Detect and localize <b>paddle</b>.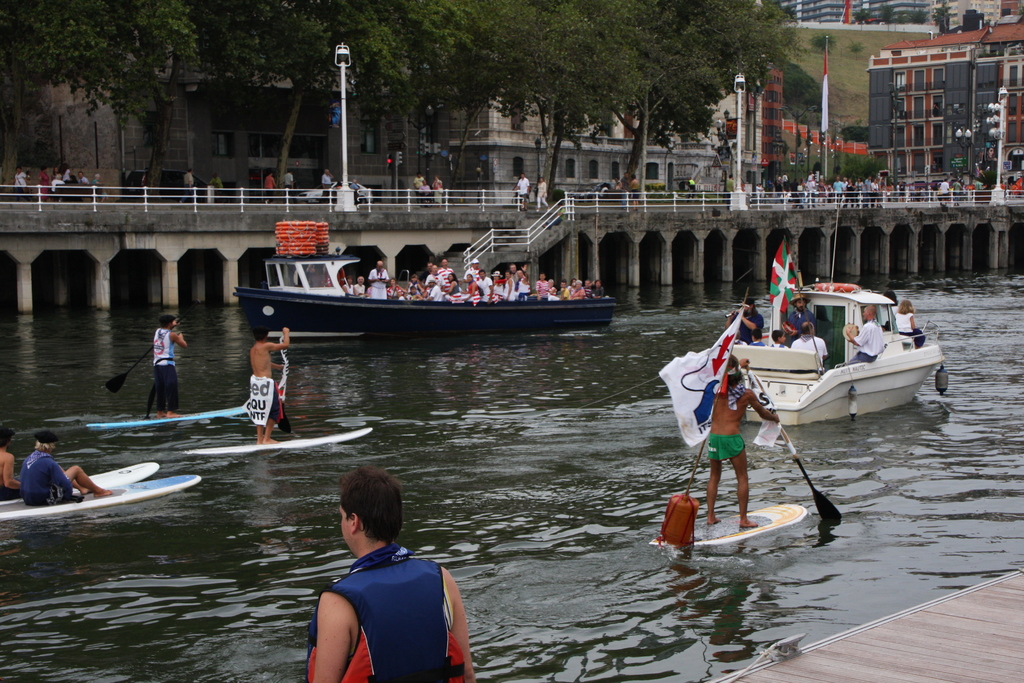
Localized at [276,402,290,436].
